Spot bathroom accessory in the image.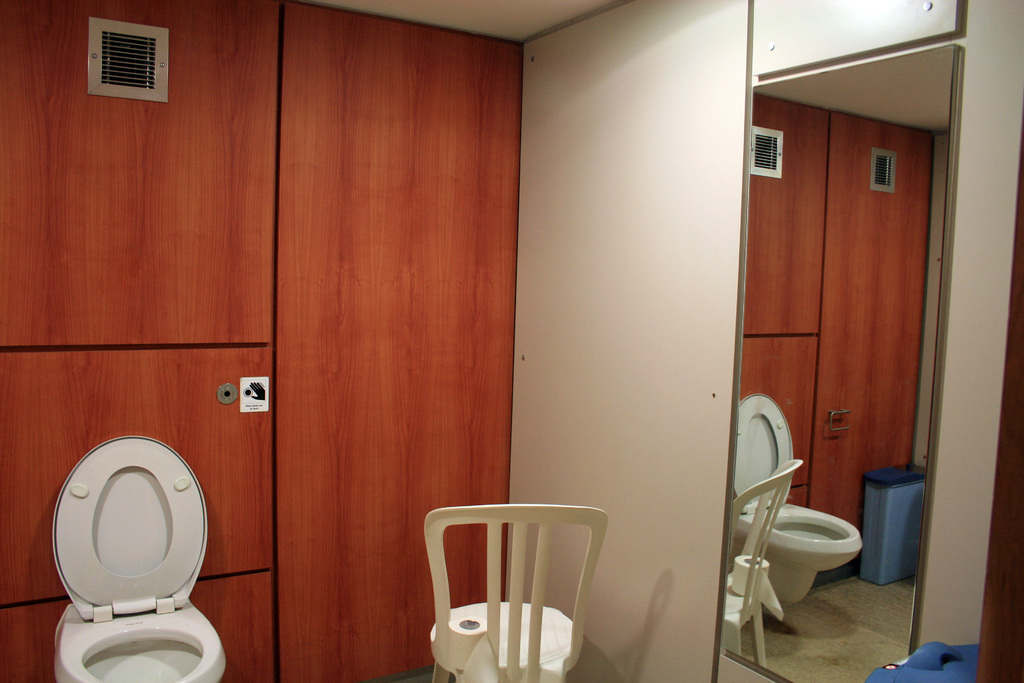
bathroom accessory found at {"left": 42, "top": 424, "right": 234, "bottom": 682}.
